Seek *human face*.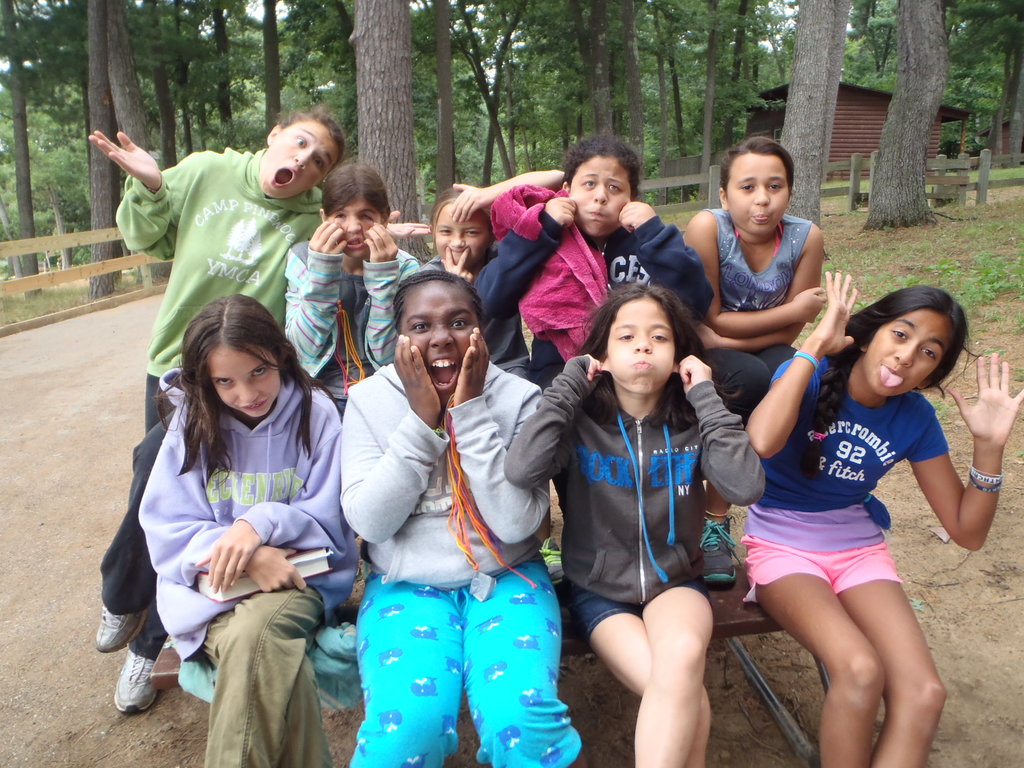
crop(570, 159, 636, 239).
